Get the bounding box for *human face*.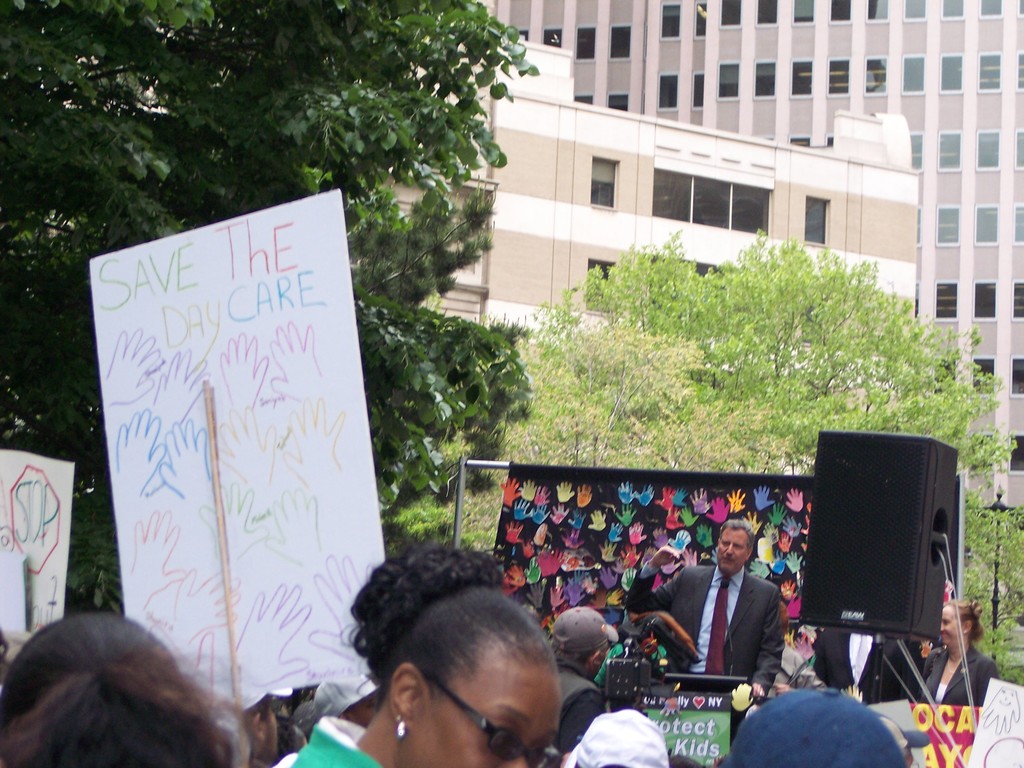
(left=401, top=658, right=556, bottom=767).
